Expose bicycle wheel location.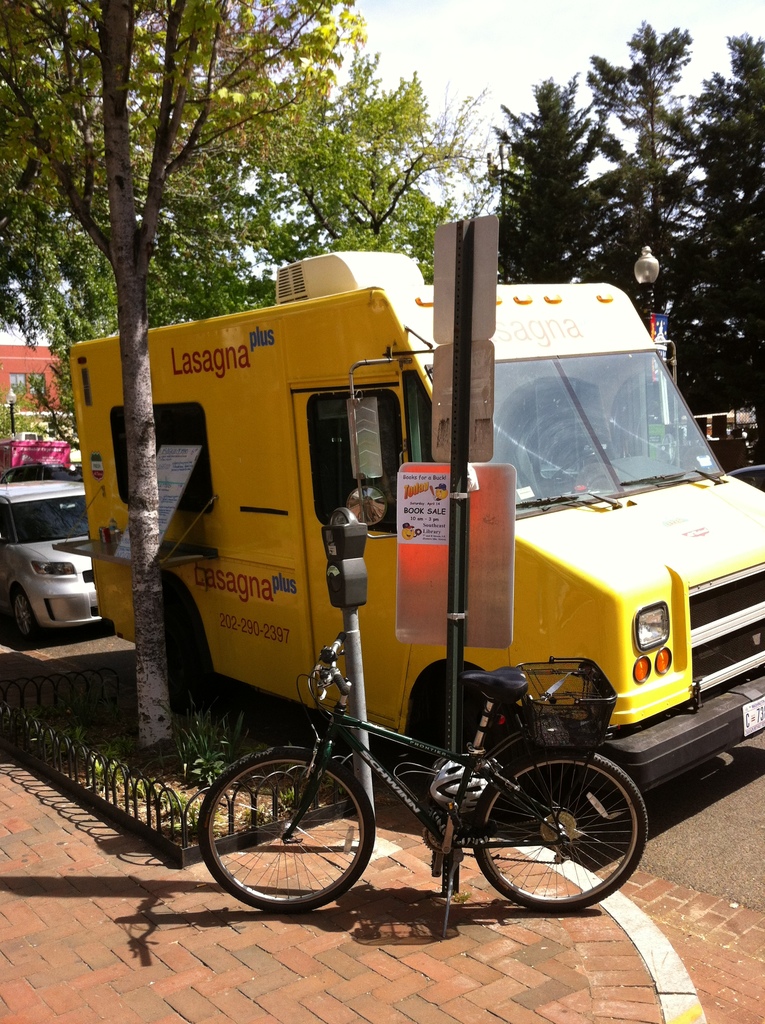
Exposed at box=[476, 742, 651, 915].
